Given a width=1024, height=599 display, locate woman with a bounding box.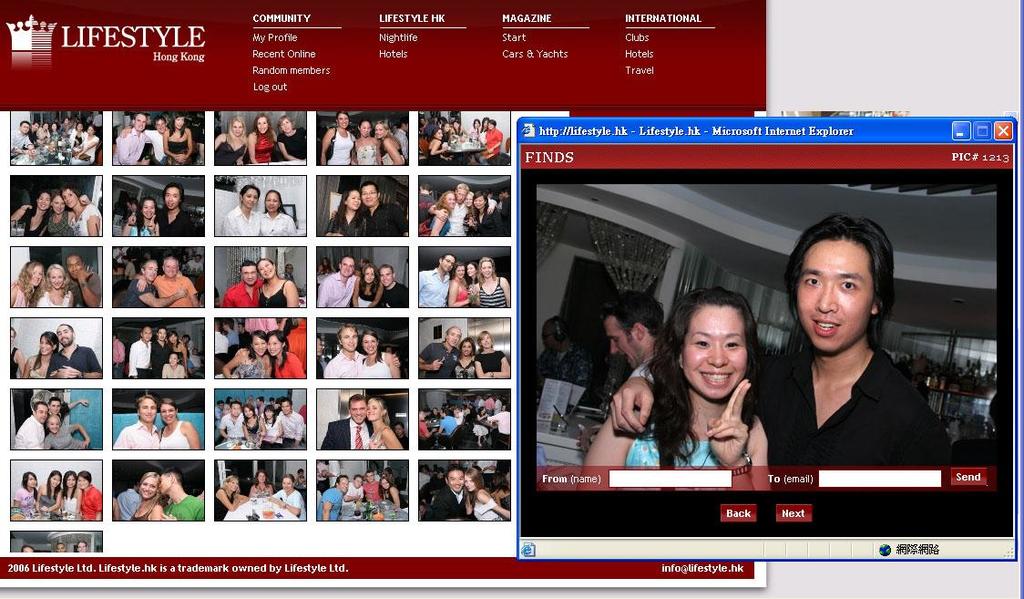
Located: select_region(122, 196, 159, 236).
